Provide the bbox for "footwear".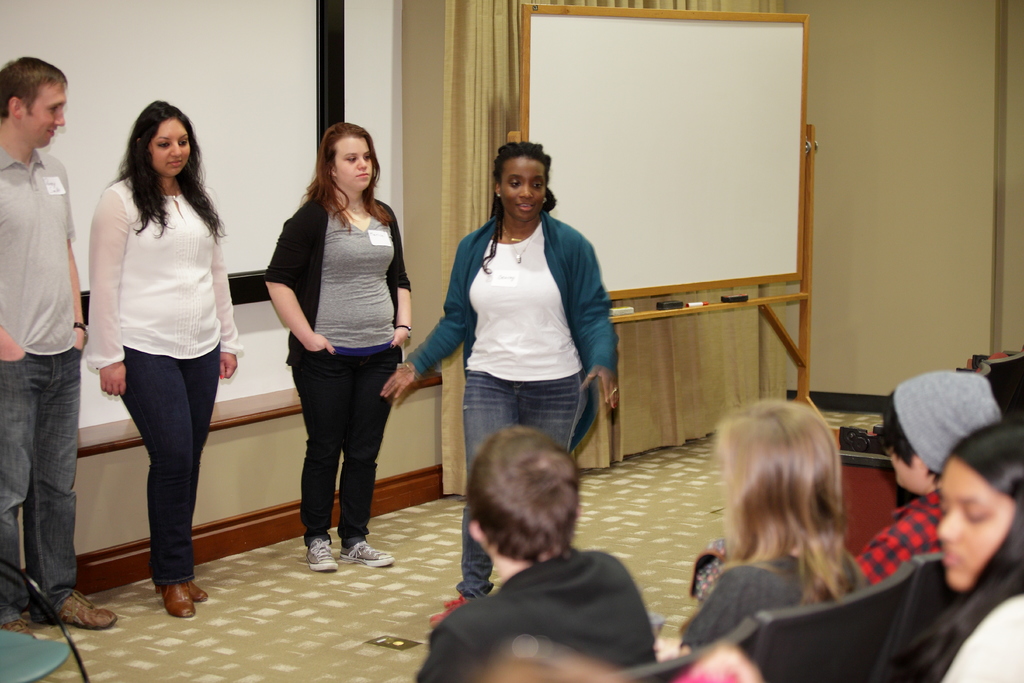
box(158, 575, 194, 620).
